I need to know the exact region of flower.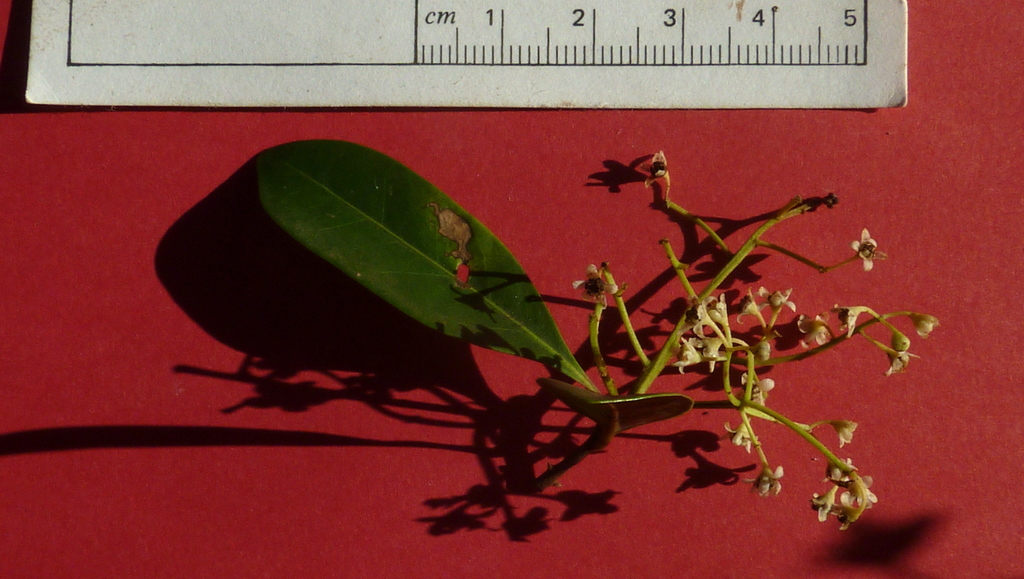
Region: 797, 309, 834, 347.
